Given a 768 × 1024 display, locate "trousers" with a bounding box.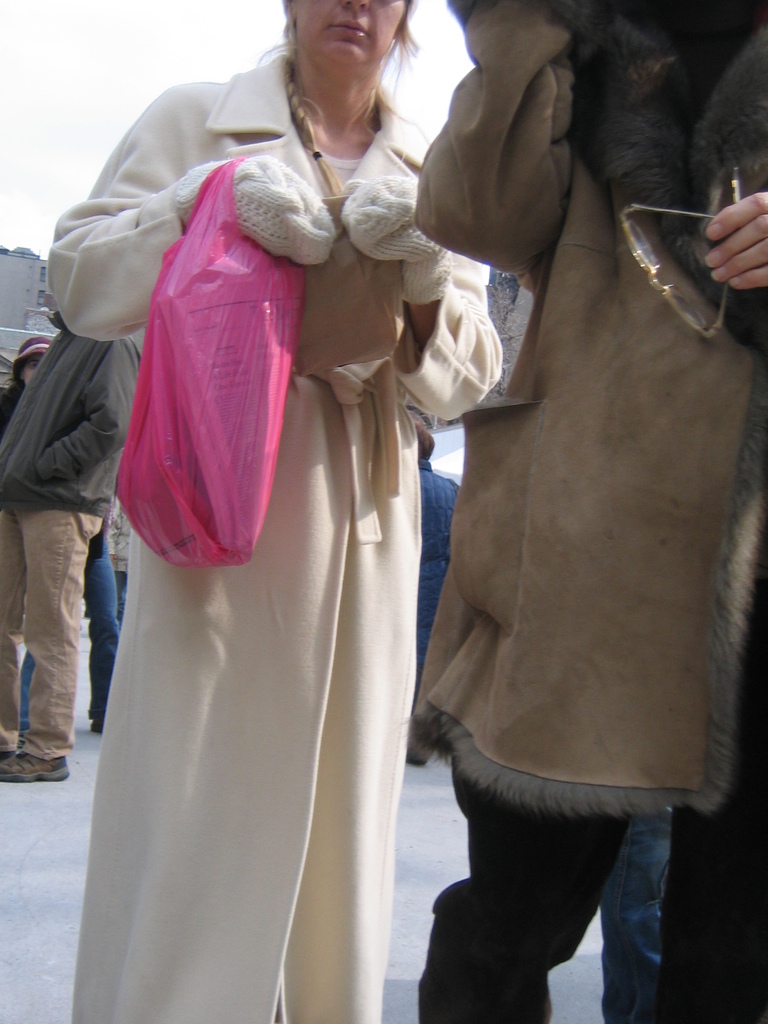
Located: left=0, top=504, right=104, bottom=760.
